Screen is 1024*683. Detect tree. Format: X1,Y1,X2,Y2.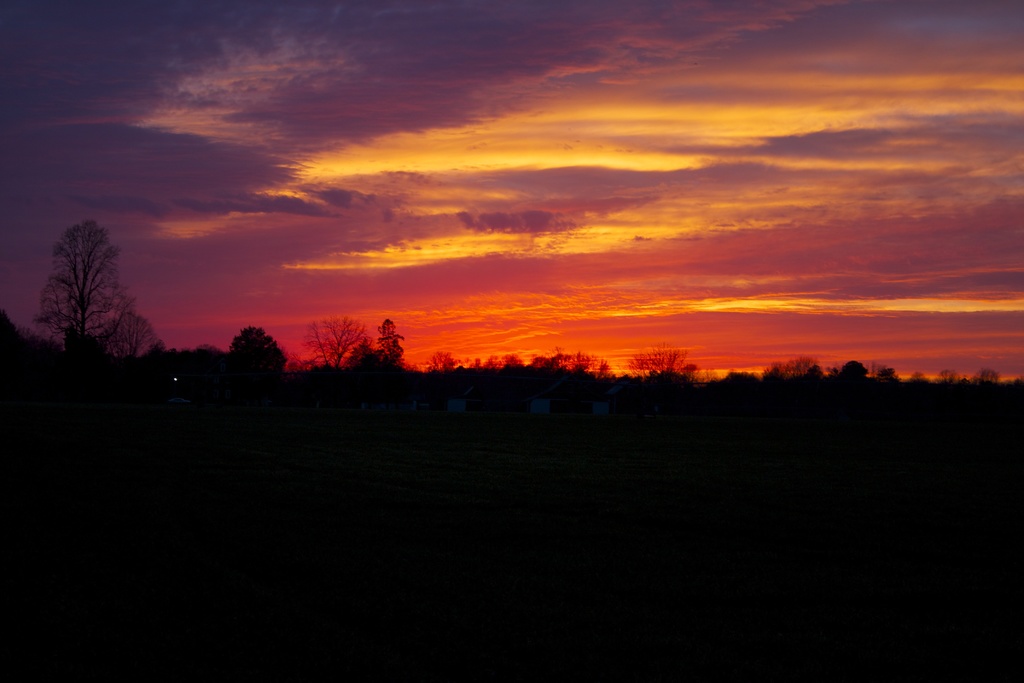
34,202,132,352.
